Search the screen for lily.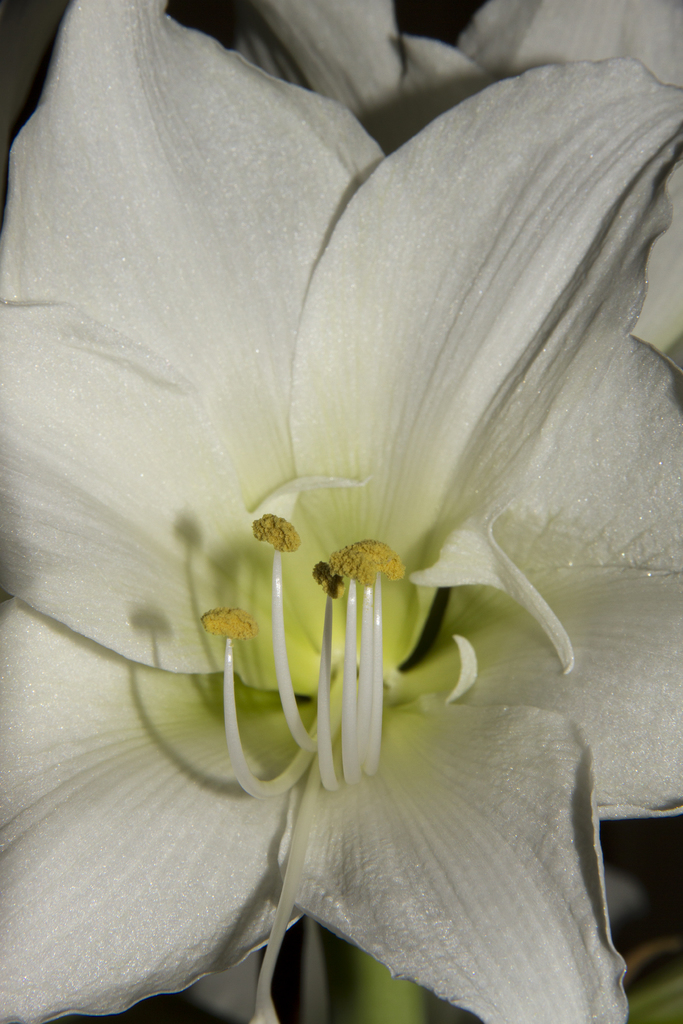
Found at x1=0 y1=0 x2=682 y2=1023.
